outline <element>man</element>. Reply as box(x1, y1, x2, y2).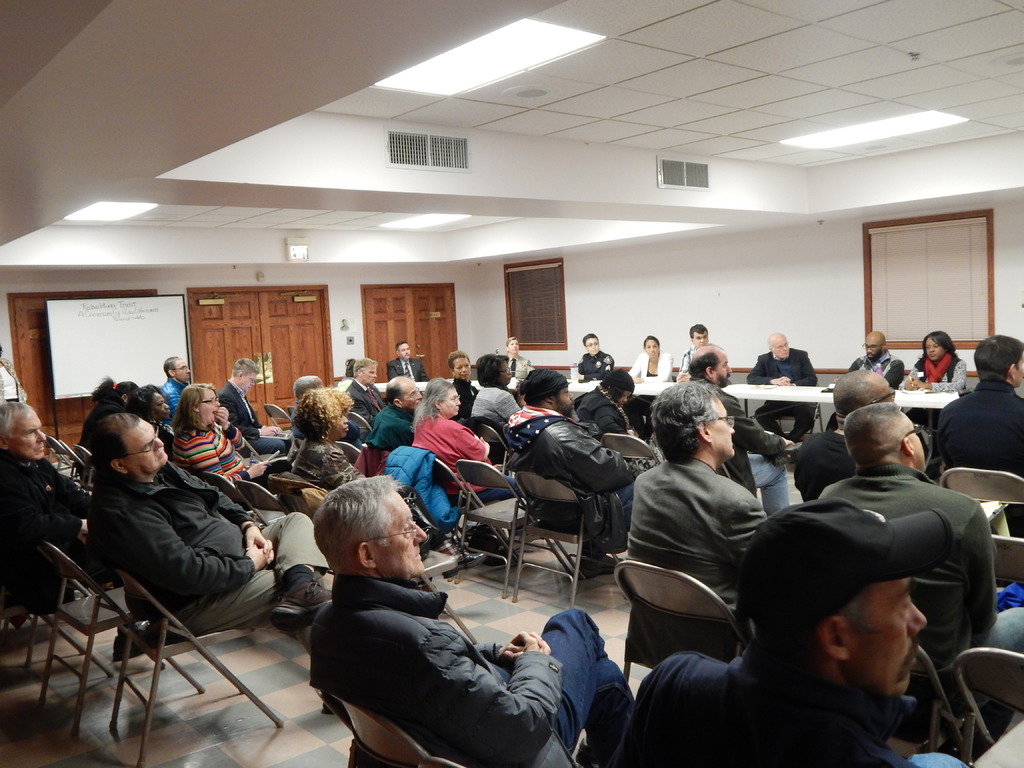
box(612, 374, 778, 663).
